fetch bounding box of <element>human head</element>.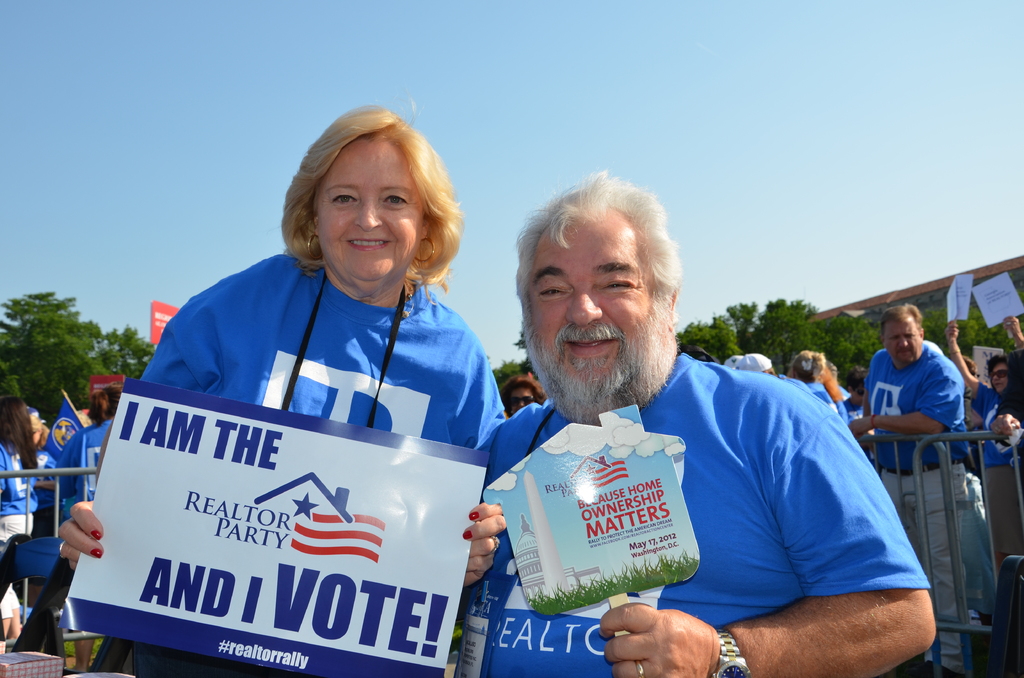
Bbox: bbox=(300, 105, 449, 282).
